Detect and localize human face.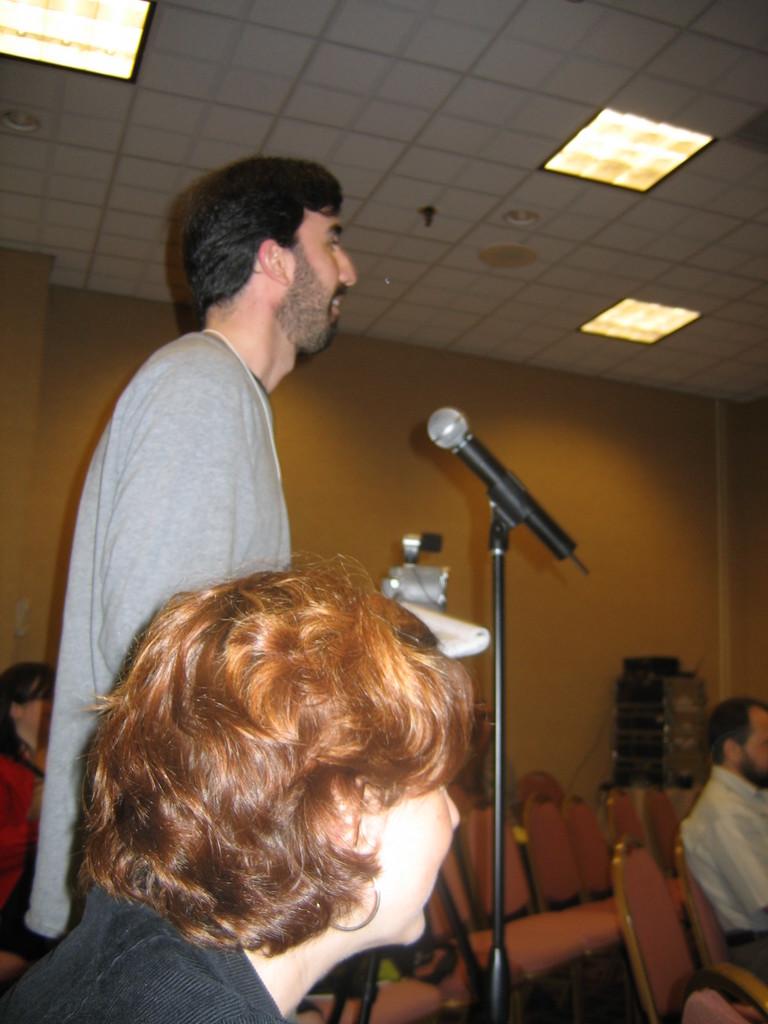
Localized at [x1=348, y1=785, x2=468, y2=951].
